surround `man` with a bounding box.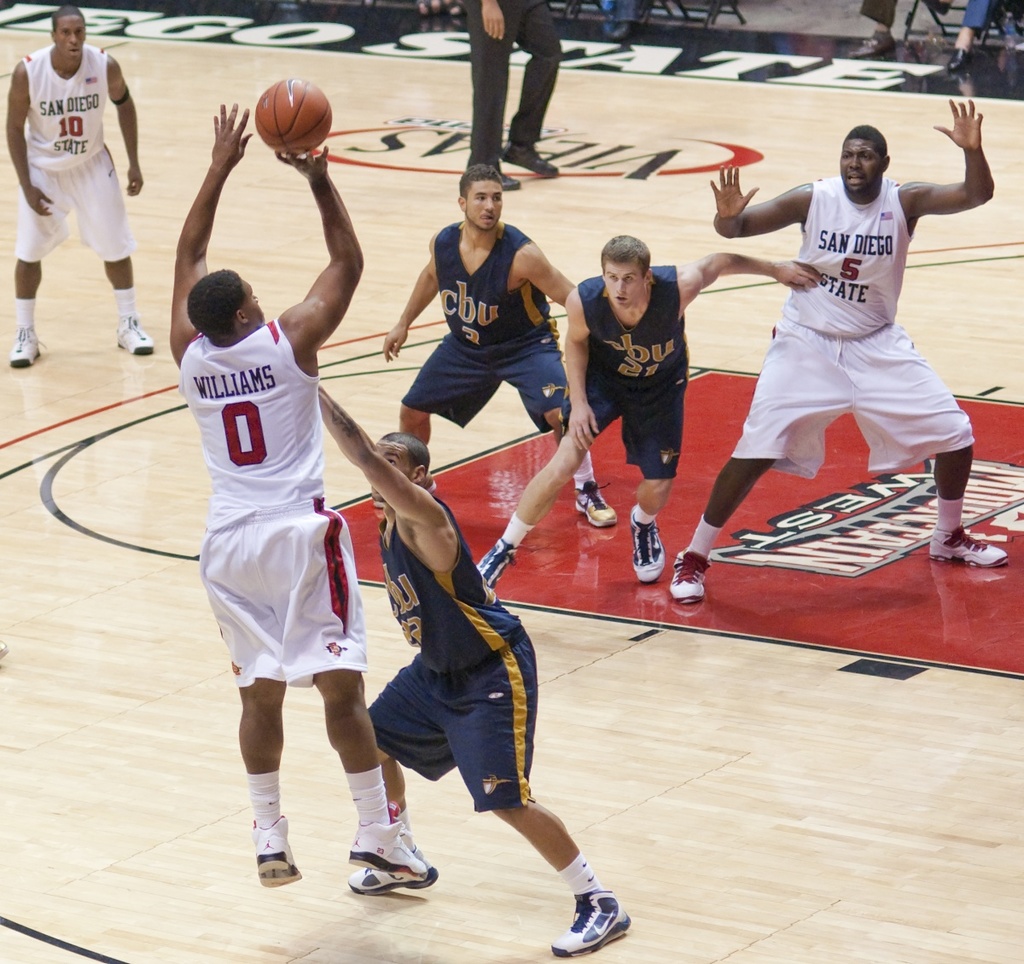
381 163 622 535.
